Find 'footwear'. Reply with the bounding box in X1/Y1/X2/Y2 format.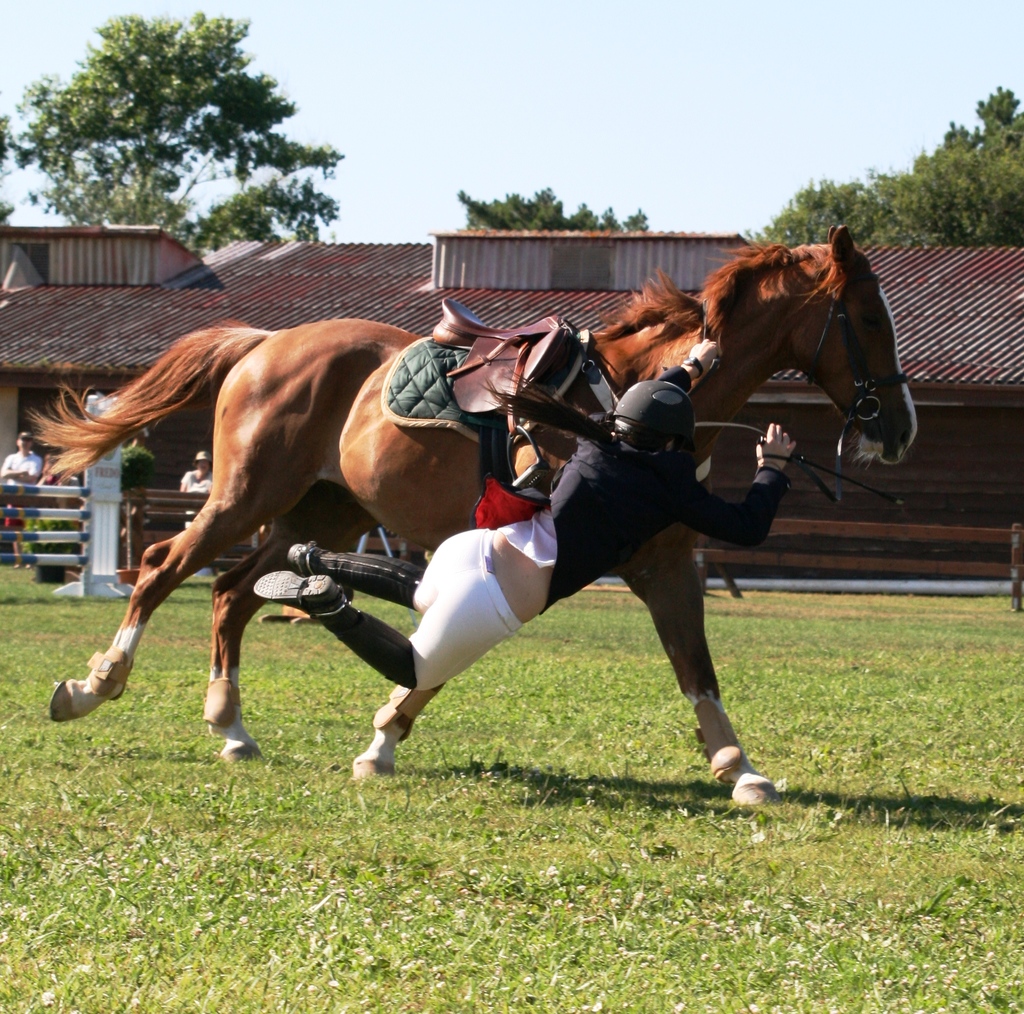
282/538/317/573.
